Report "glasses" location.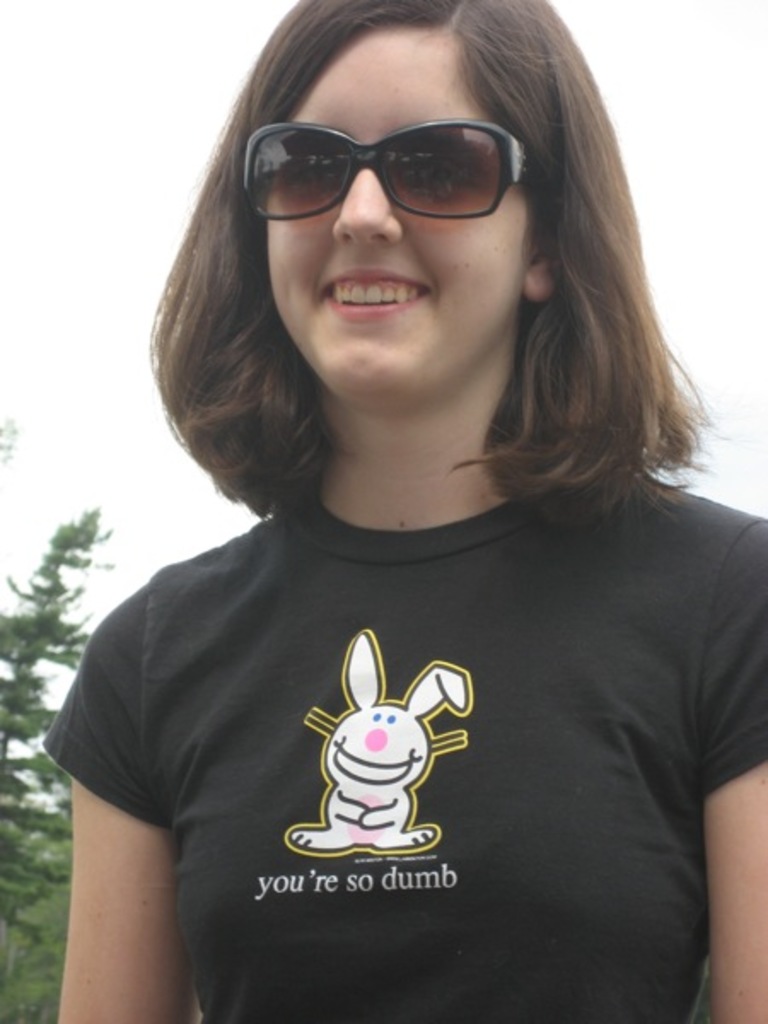
Report: bbox(229, 111, 560, 237).
